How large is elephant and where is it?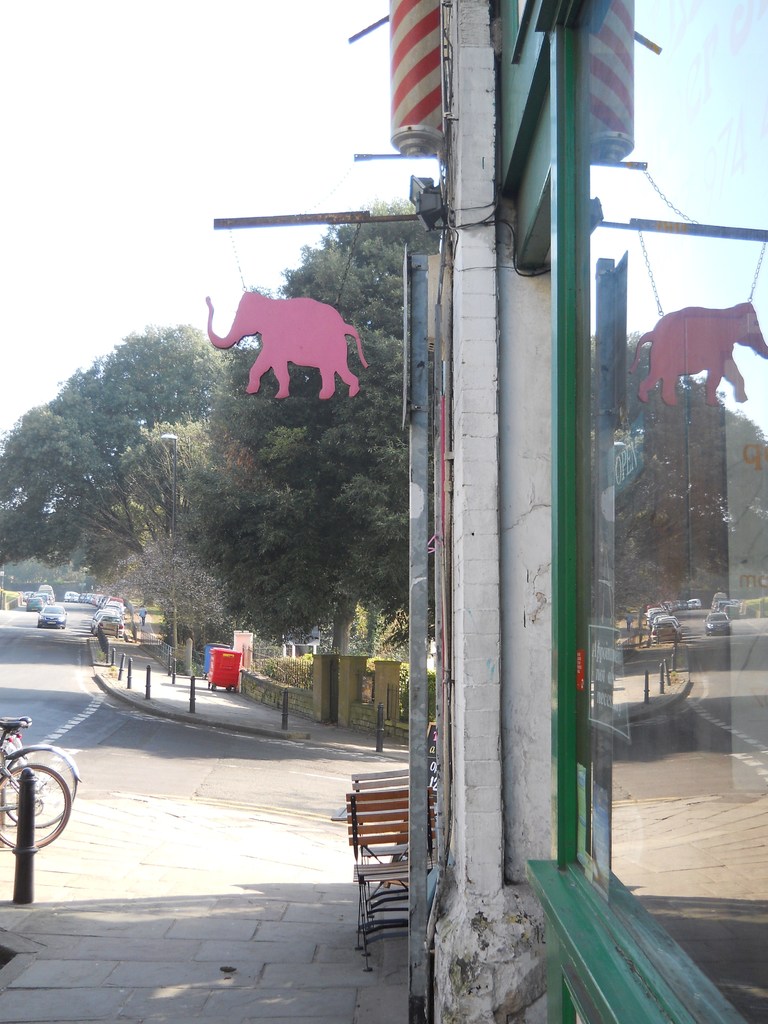
Bounding box: BBox(220, 269, 364, 414).
